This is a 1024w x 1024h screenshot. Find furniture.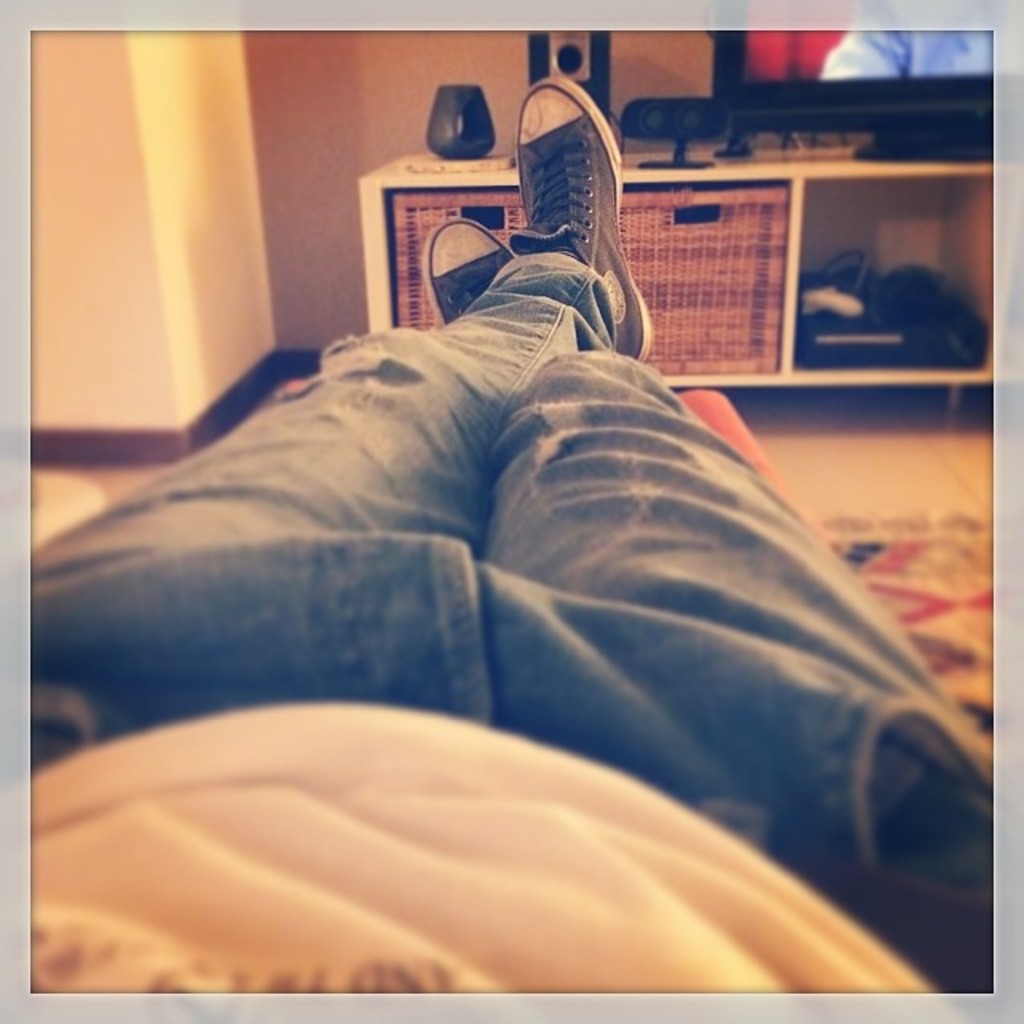
Bounding box: region(357, 141, 1018, 406).
